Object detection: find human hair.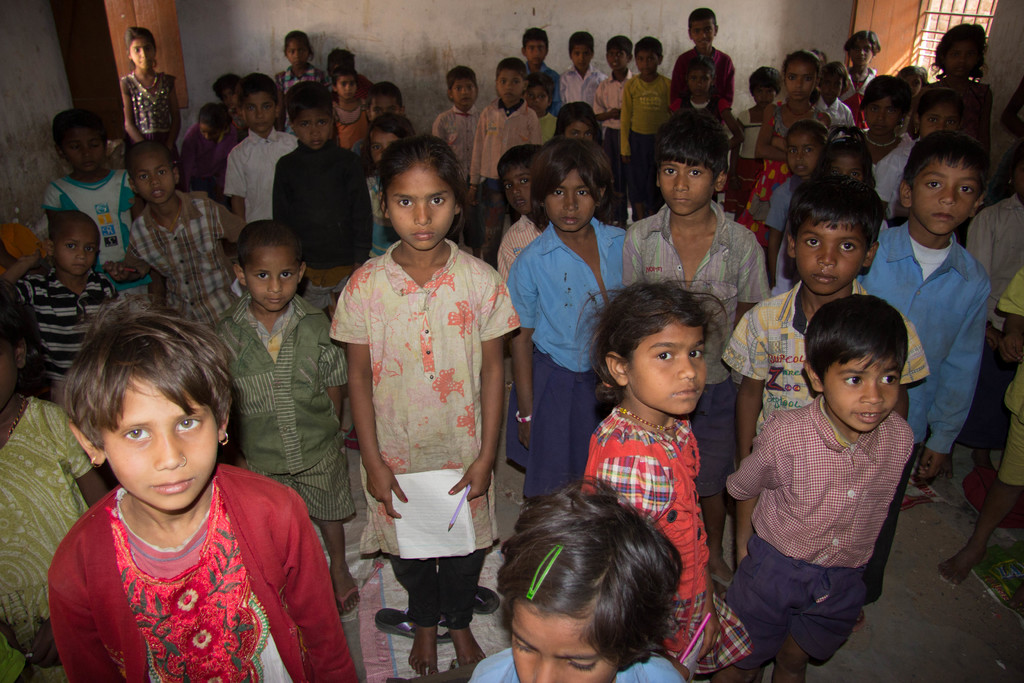
[left=286, top=26, right=312, bottom=50].
